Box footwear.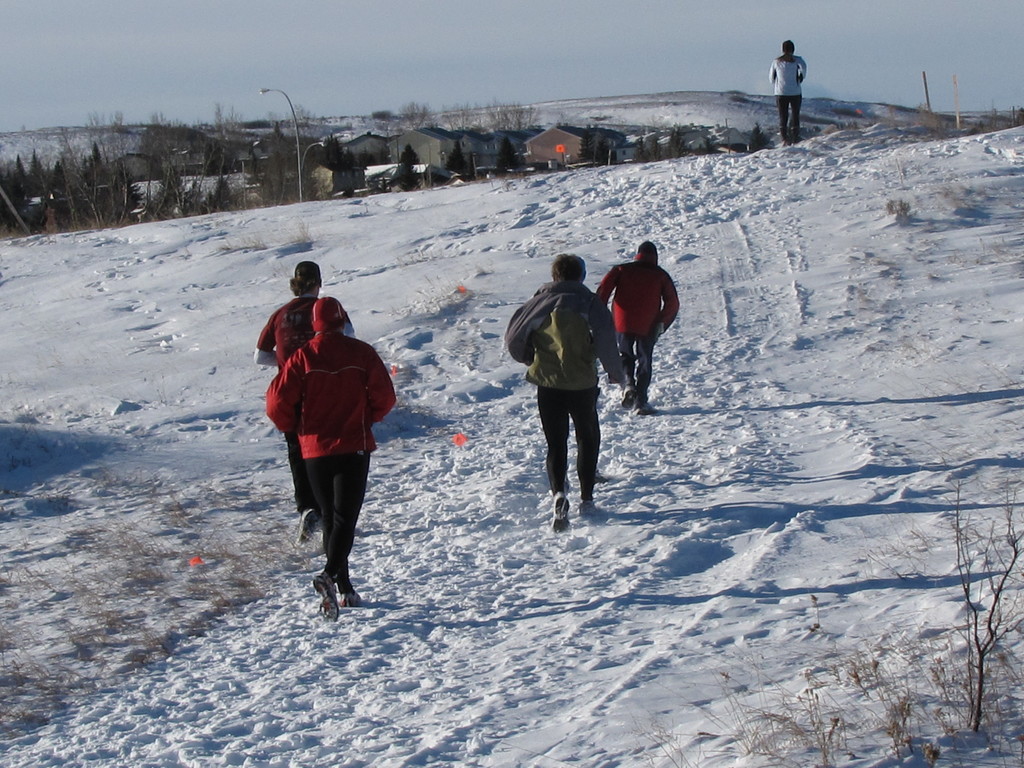
<box>308,570,342,620</box>.
